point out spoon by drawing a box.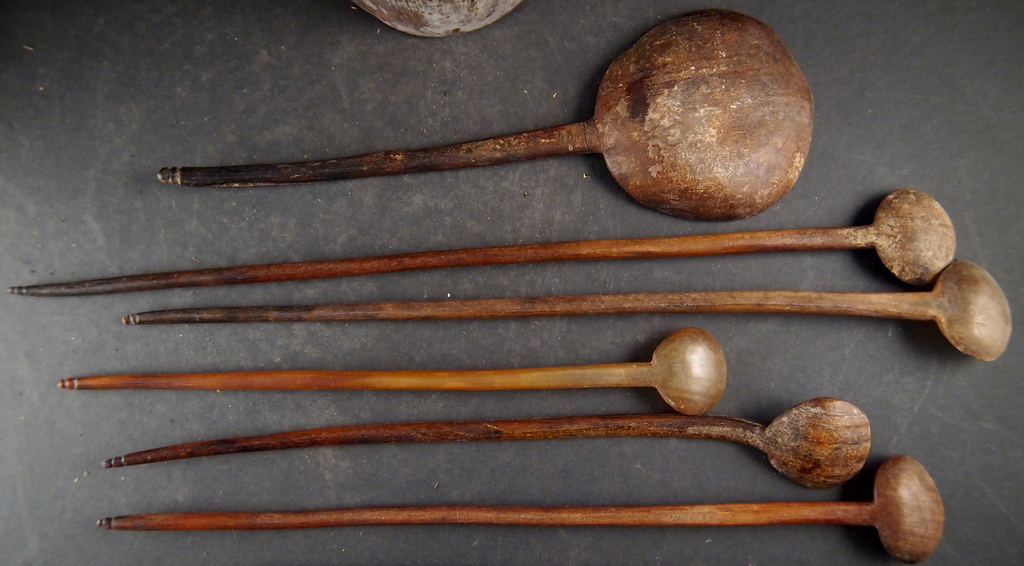
(x1=120, y1=259, x2=1014, y2=361).
